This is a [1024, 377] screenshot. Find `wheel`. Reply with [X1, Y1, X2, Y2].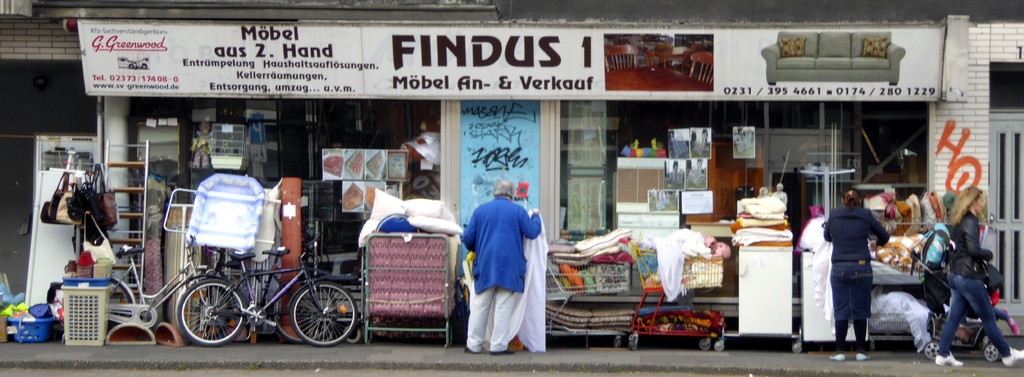
[713, 346, 724, 357].
